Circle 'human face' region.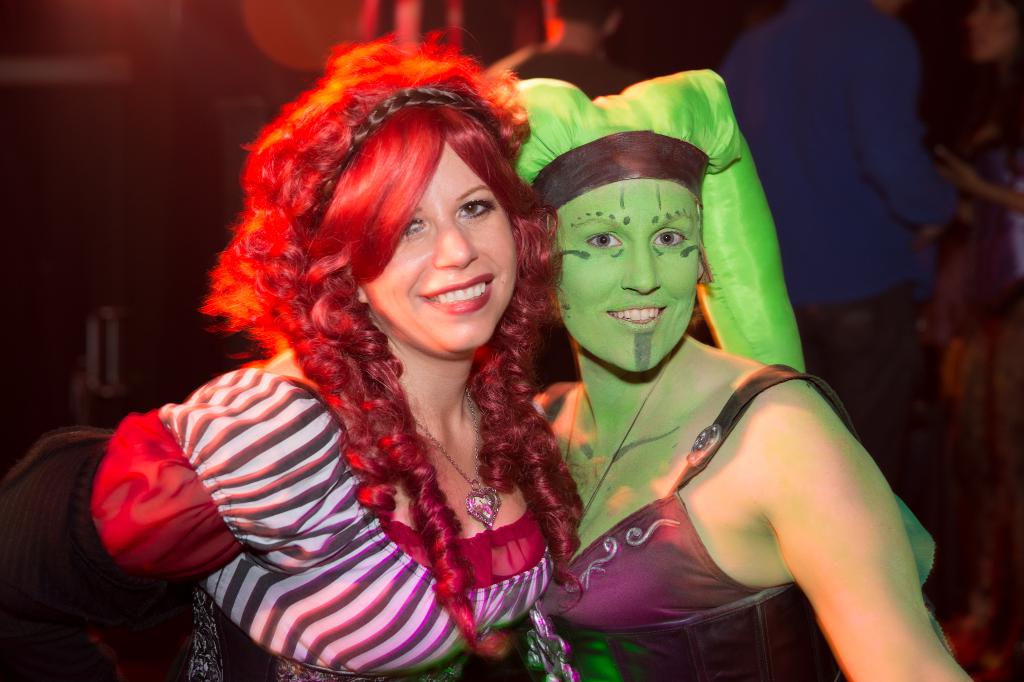
Region: <bbox>558, 177, 702, 370</bbox>.
